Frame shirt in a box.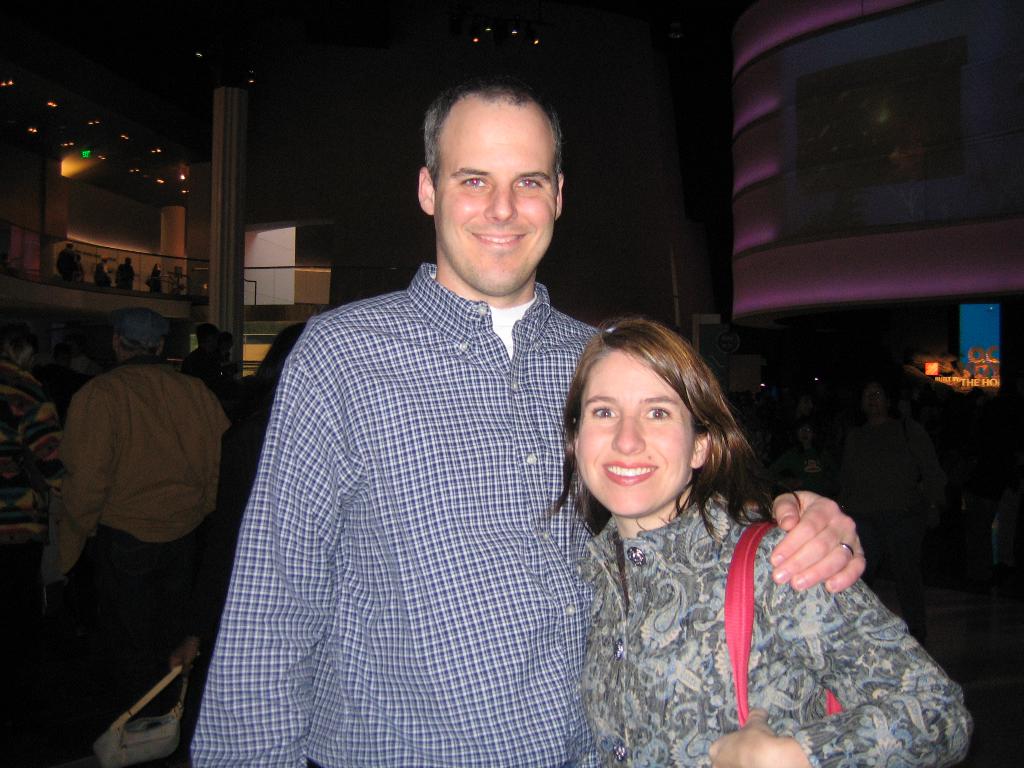
crop(184, 214, 609, 720).
